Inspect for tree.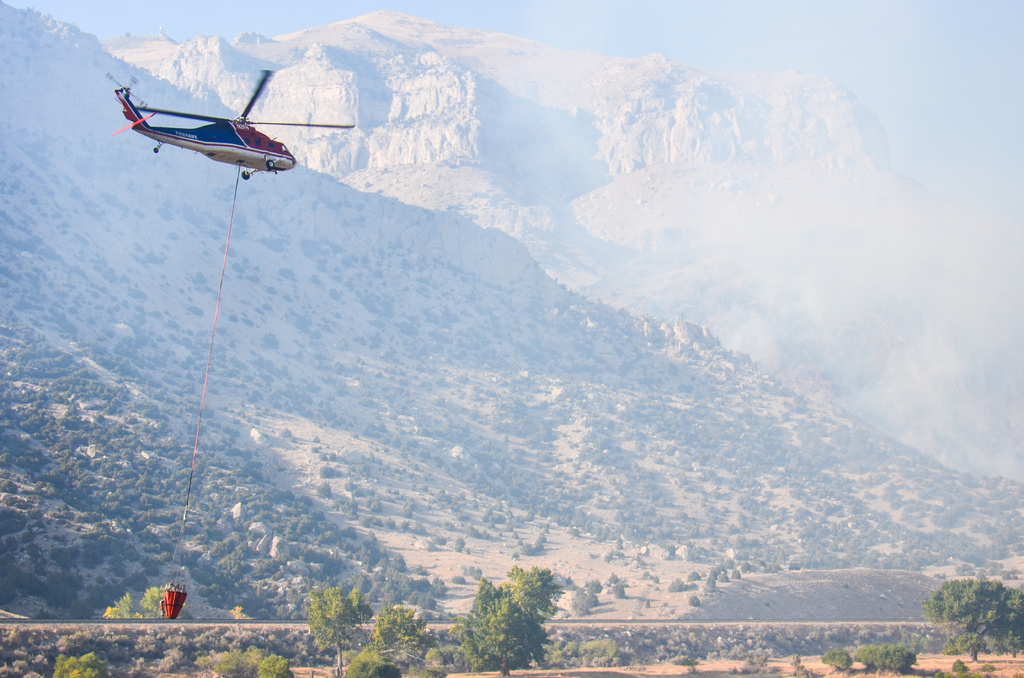
Inspection: box(519, 542, 535, 554).
